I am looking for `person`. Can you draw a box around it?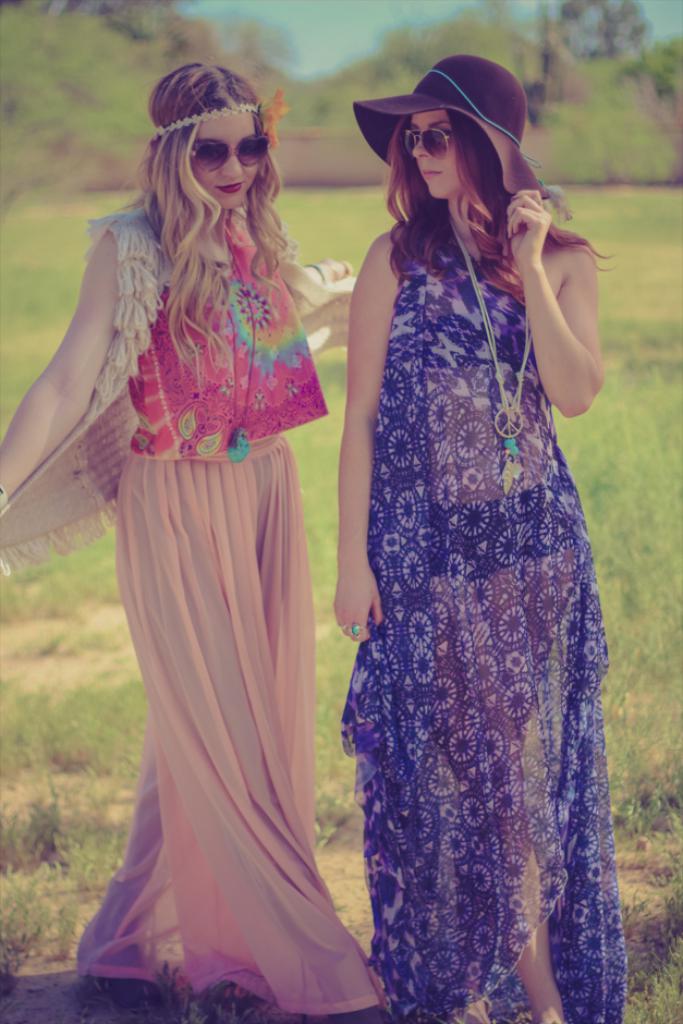
Sure, the bounding box is box=[313, 33, 613, 1023].
